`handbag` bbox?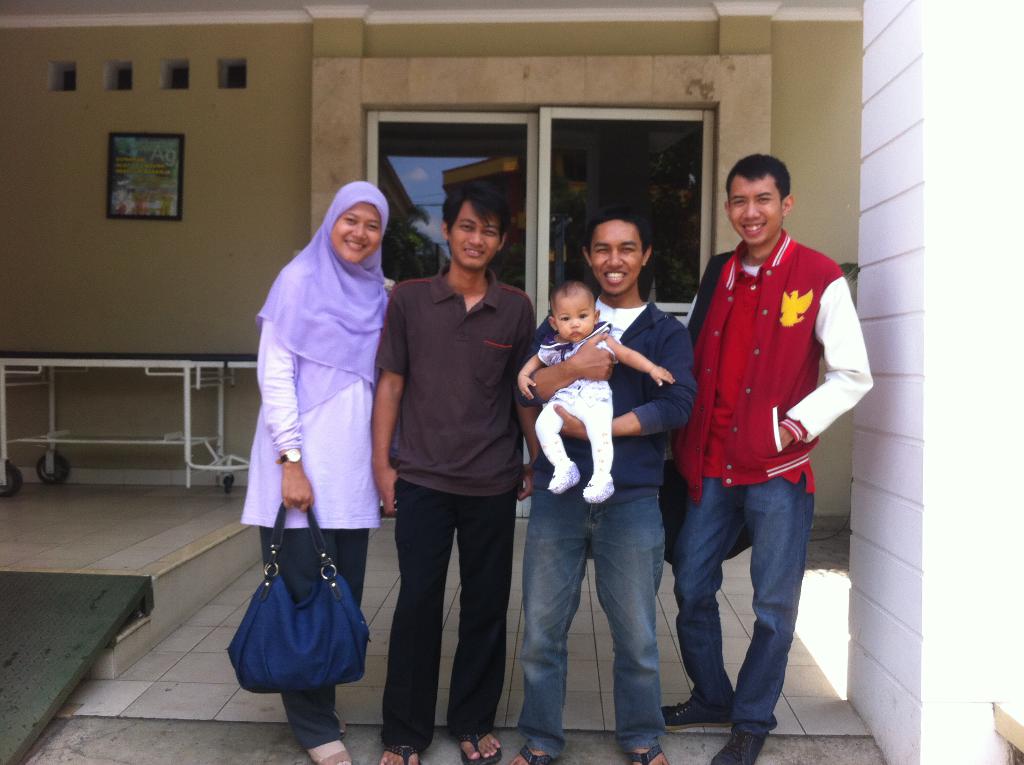
Rect(221, 489, 375, 697)
